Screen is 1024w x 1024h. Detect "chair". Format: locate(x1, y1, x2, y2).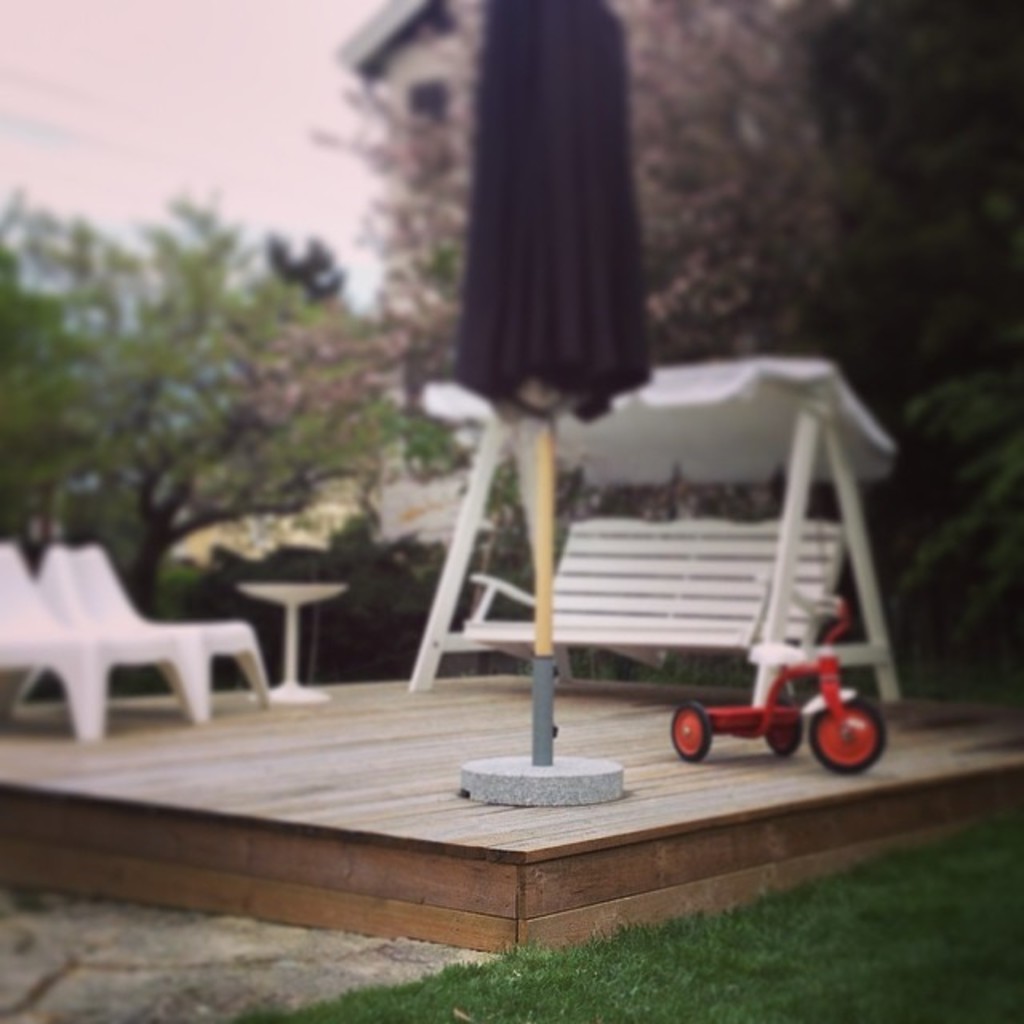
locate(416, 410, 904, 768).
